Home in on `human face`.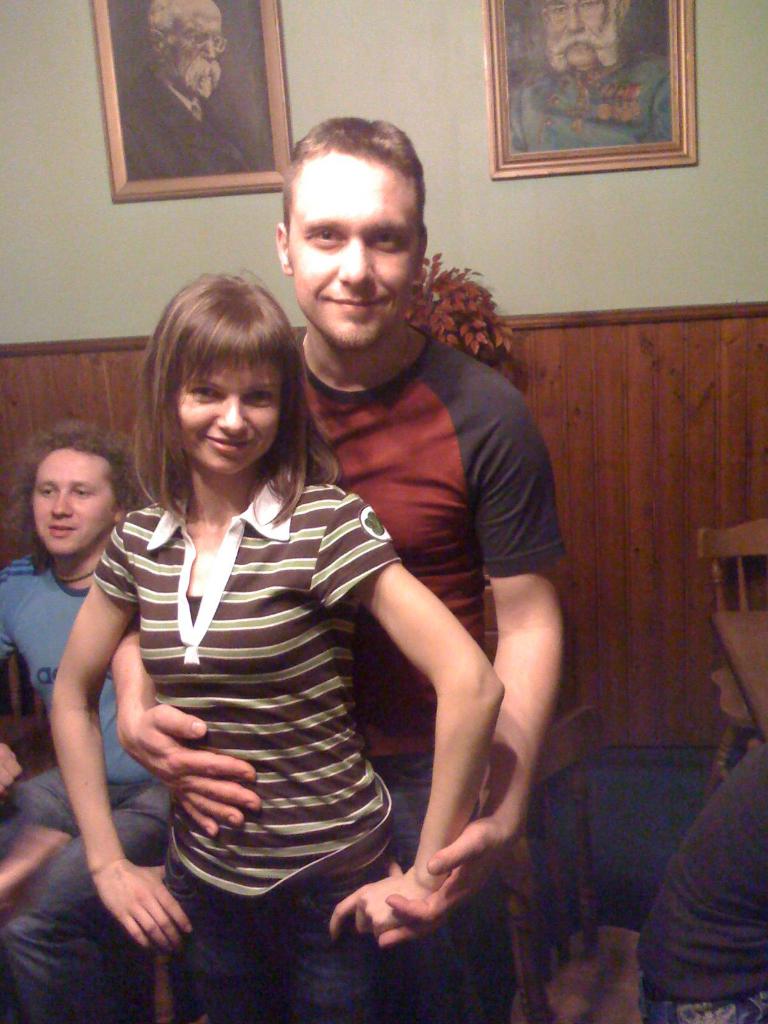
Homed in at [left=284, top=138, right=419, bottom=355].
